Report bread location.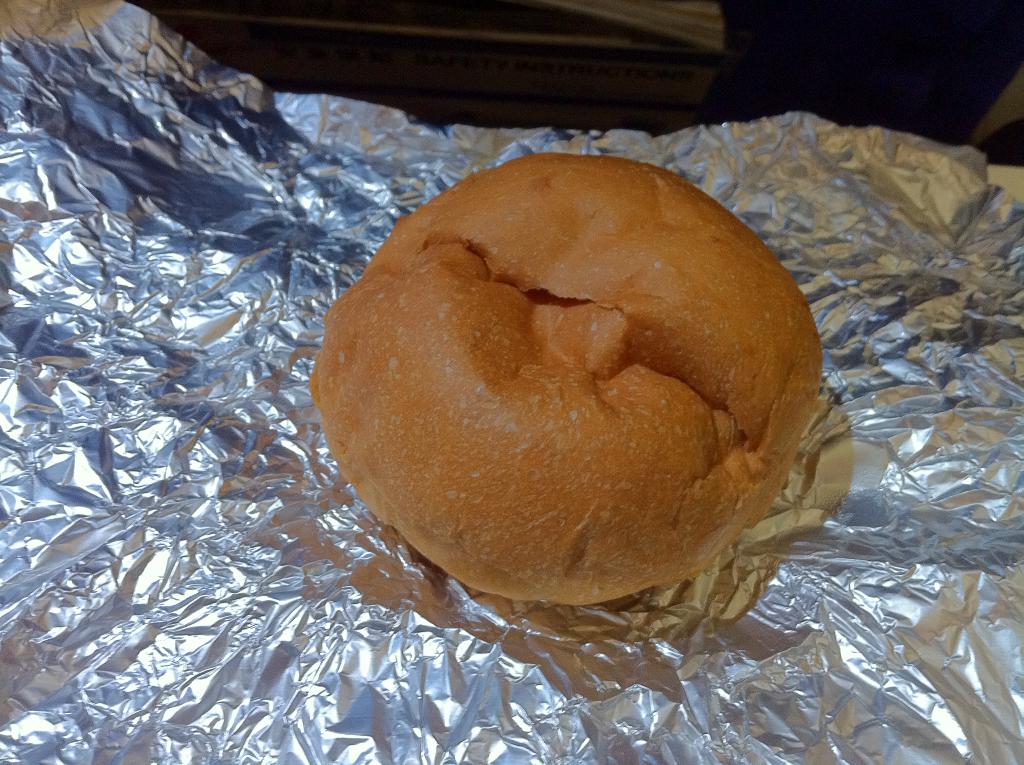
Report: x1=310 y1=154 x2=824 y2=609.
